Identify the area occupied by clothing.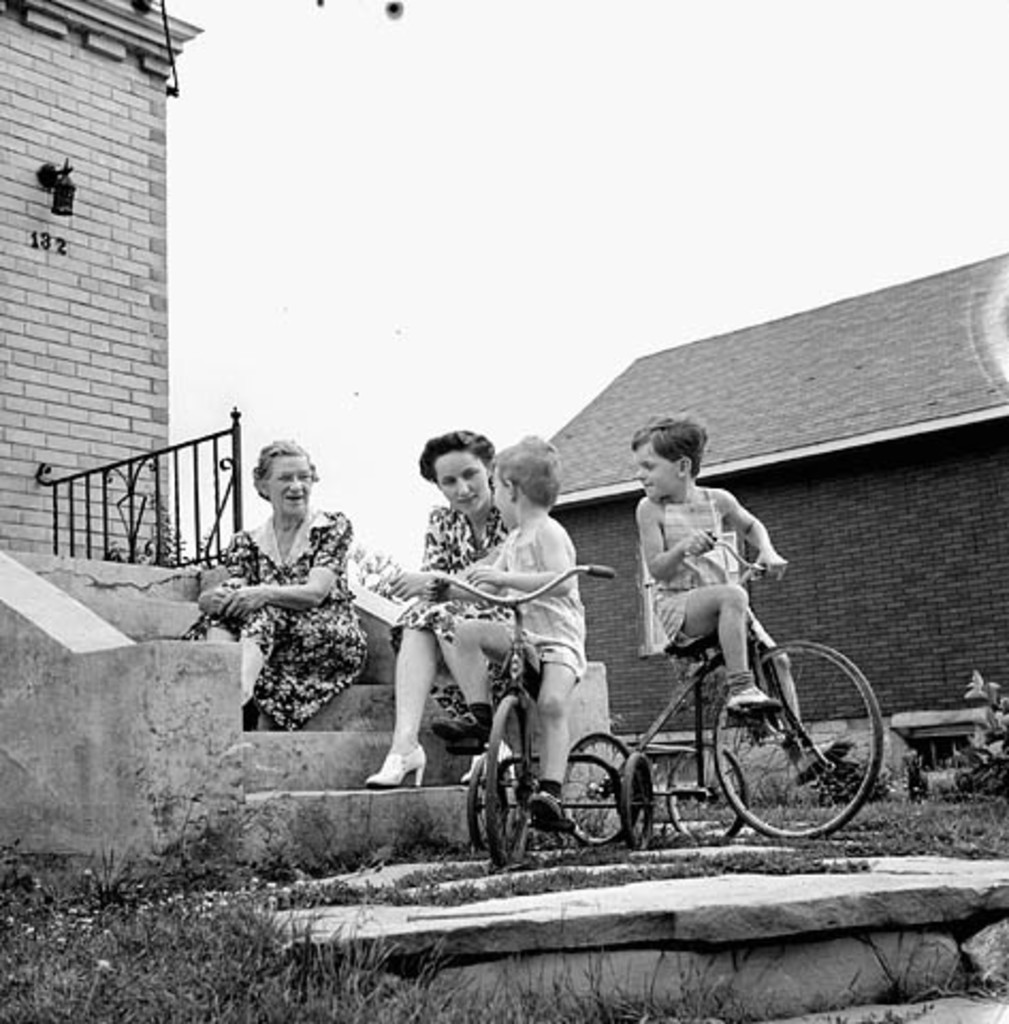
Area: bbox(648, 489, 781, 666).
